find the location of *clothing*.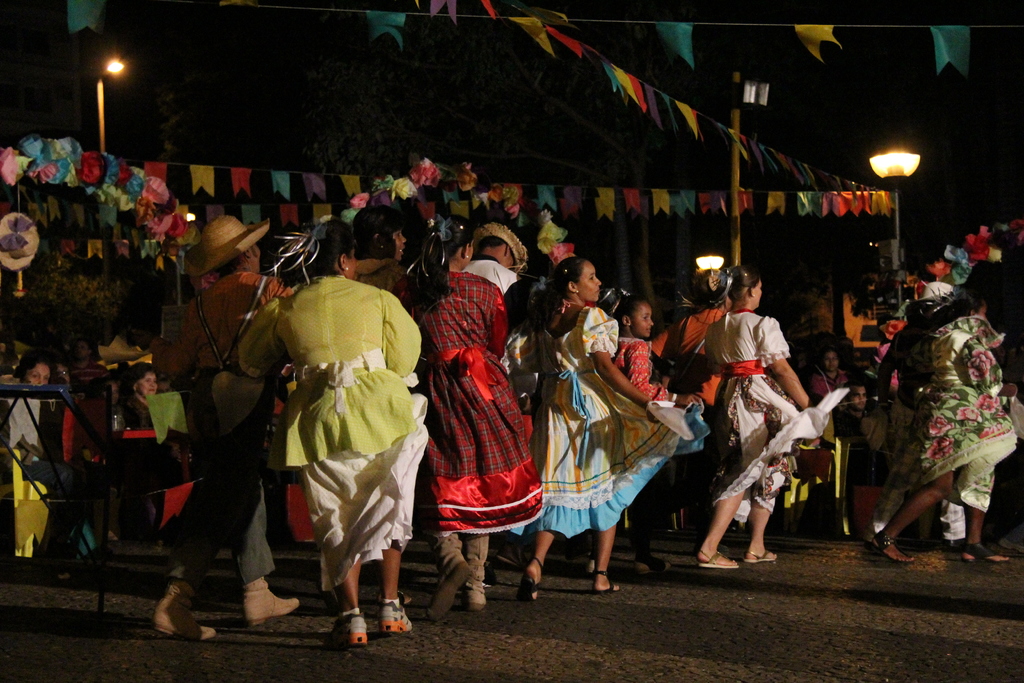
Location: <region>7, 395, 47, 555</region>.
